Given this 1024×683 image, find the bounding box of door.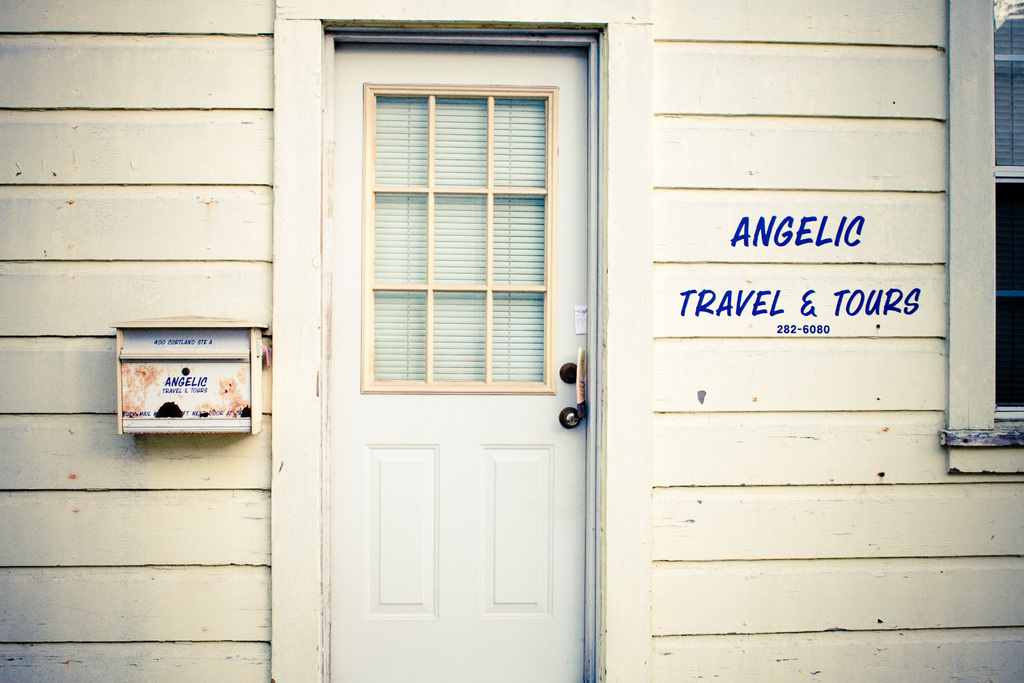
rect(308, 49, 598, 634).
